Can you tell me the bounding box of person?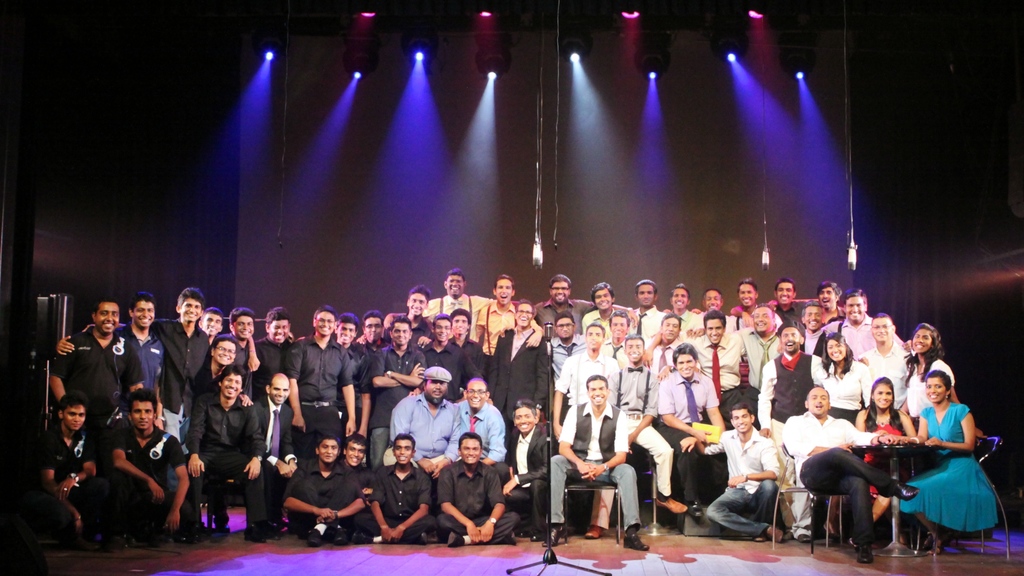
Rect(89, 392, 191, 541).
